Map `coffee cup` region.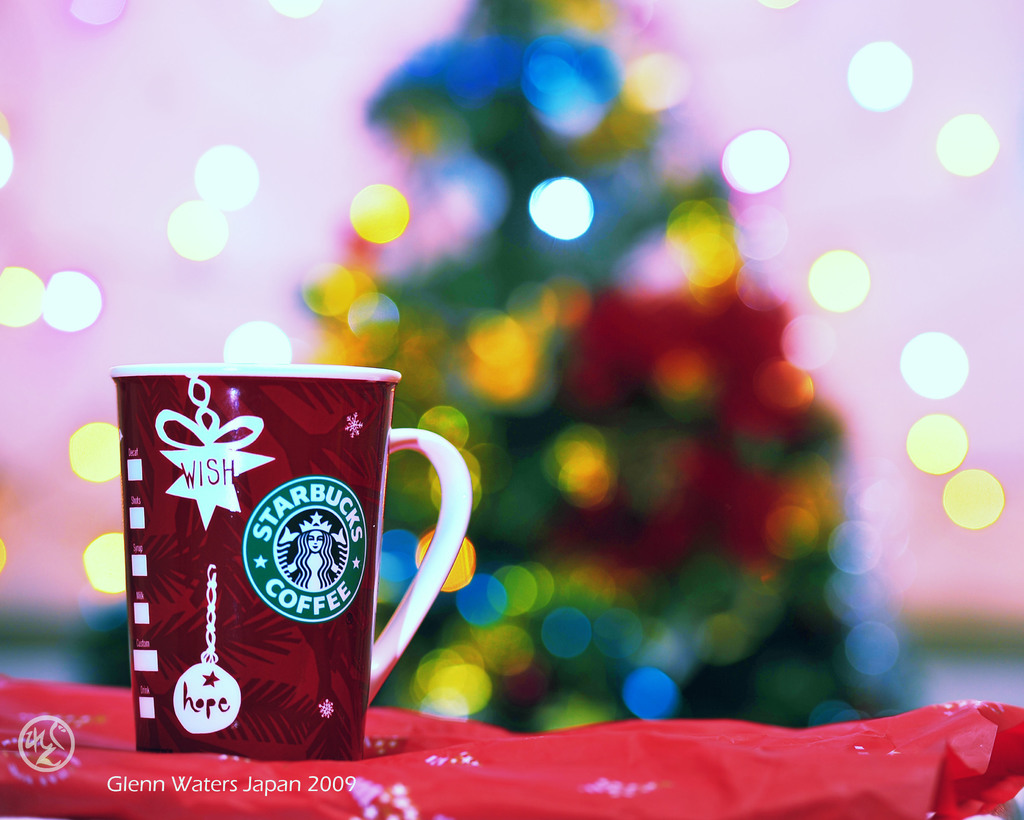
Mapped to BBox(107, 362, 476, 764).
